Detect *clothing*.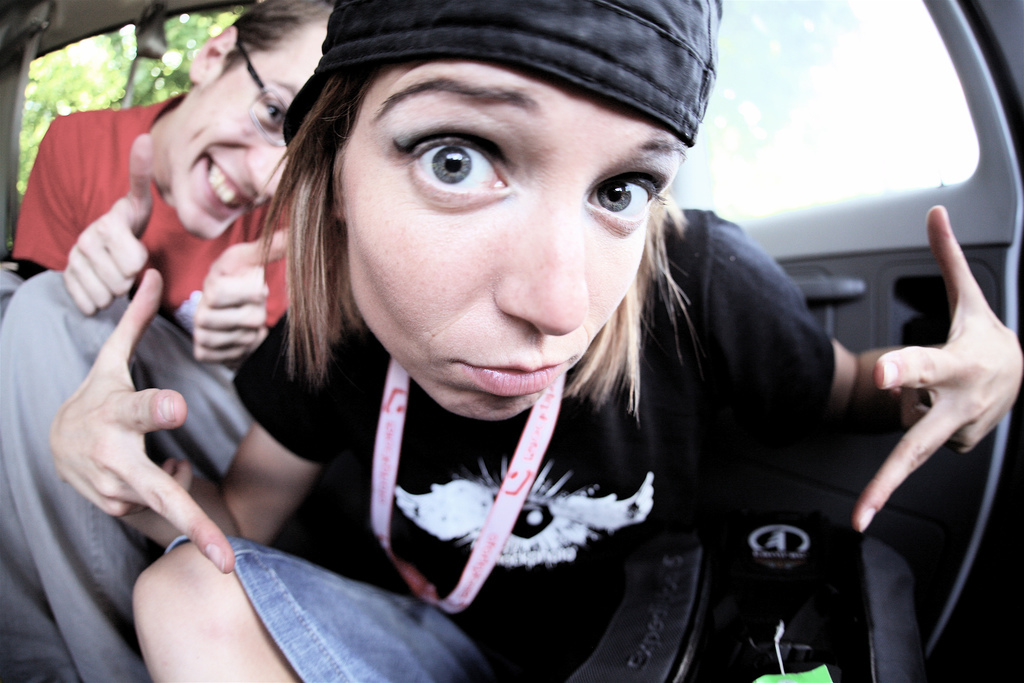
Detected at 0 93 304 682.
